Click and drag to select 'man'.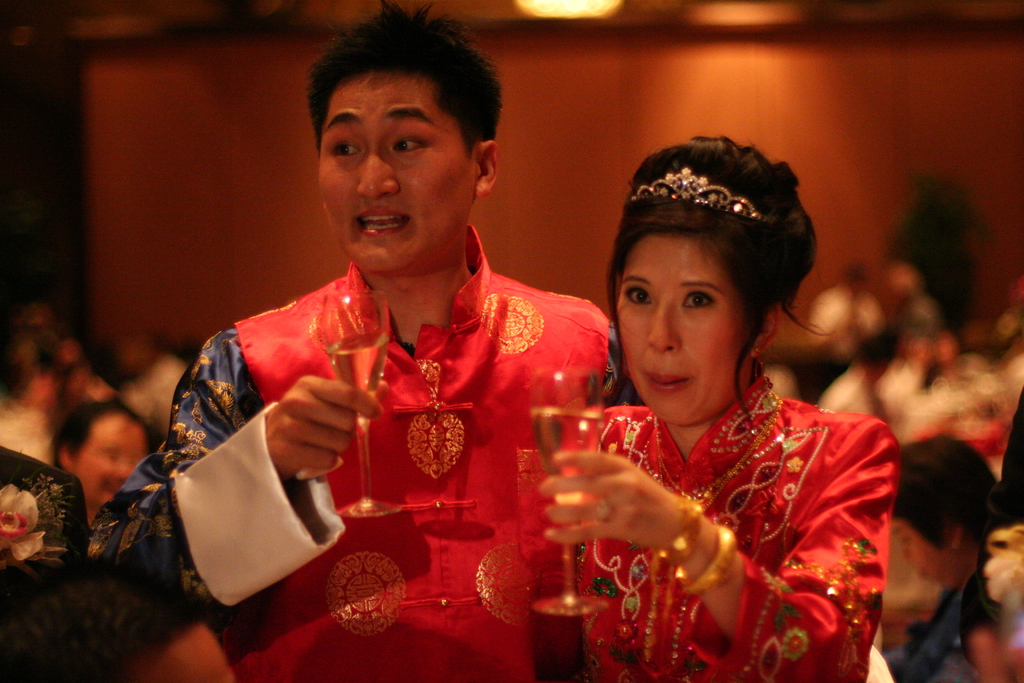
Selection: <region>84, 0, 628, 679</region>.
